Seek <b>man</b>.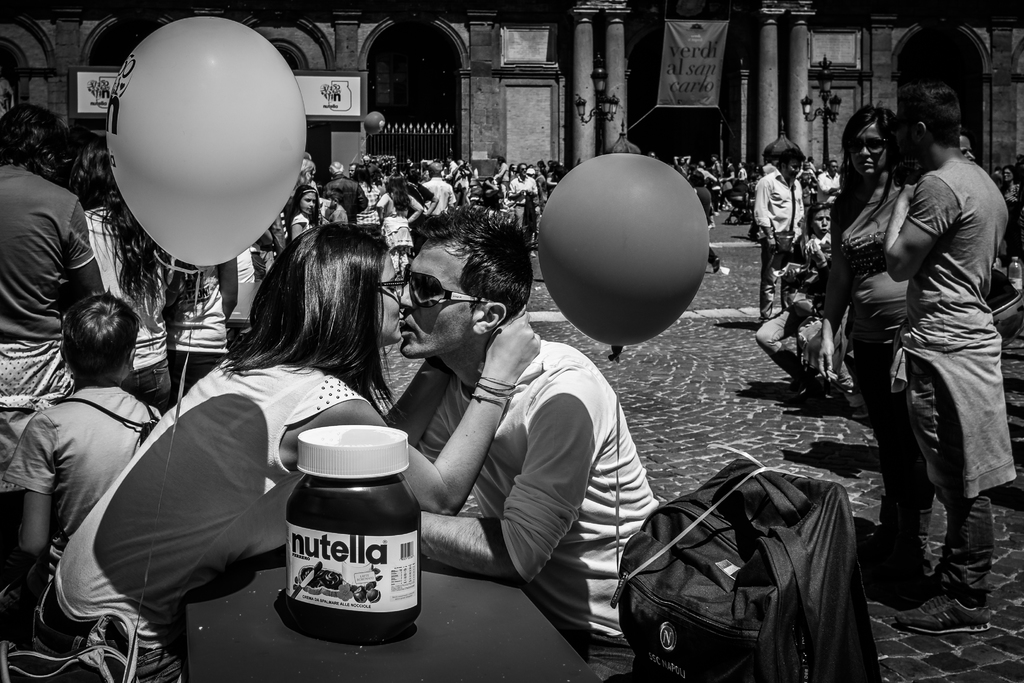
[x1=425, y1=161, x2=458, y2=214].
